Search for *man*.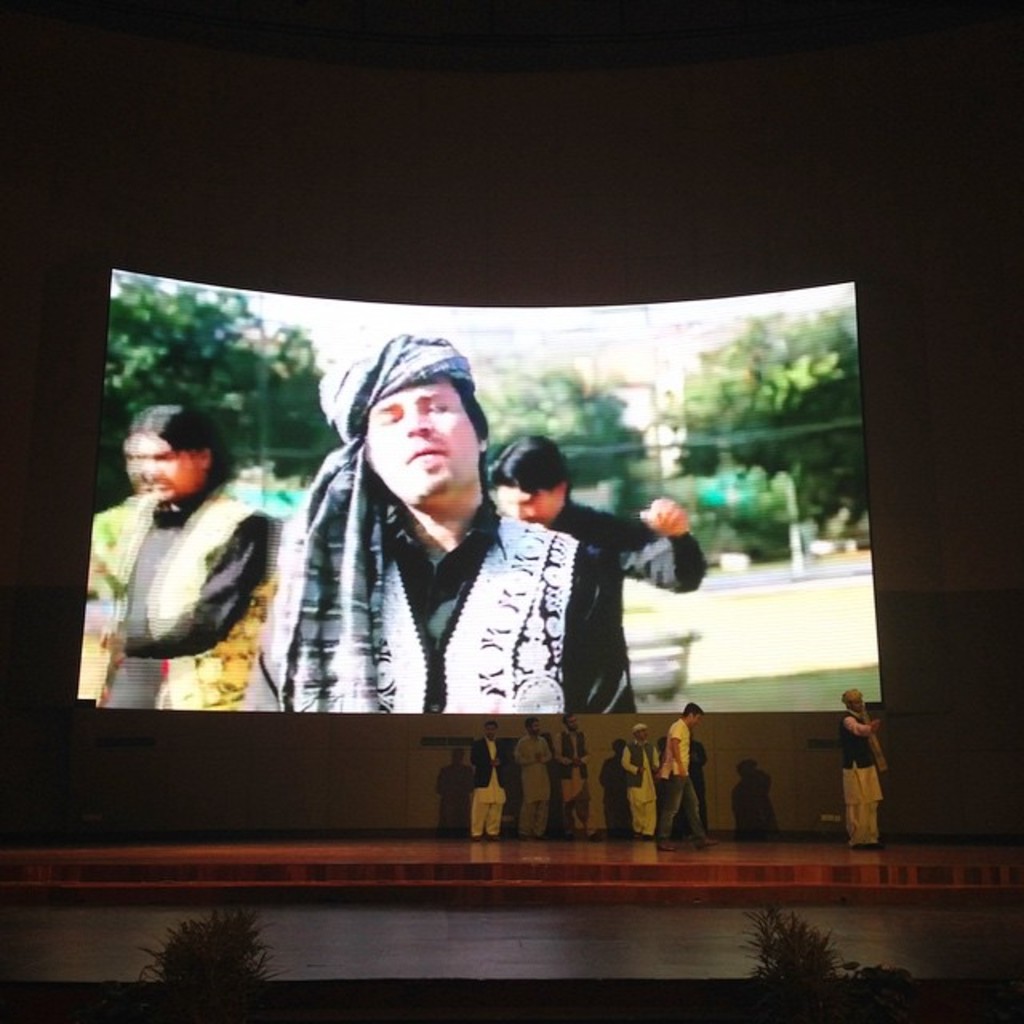
Found at 509:720:554:845.
